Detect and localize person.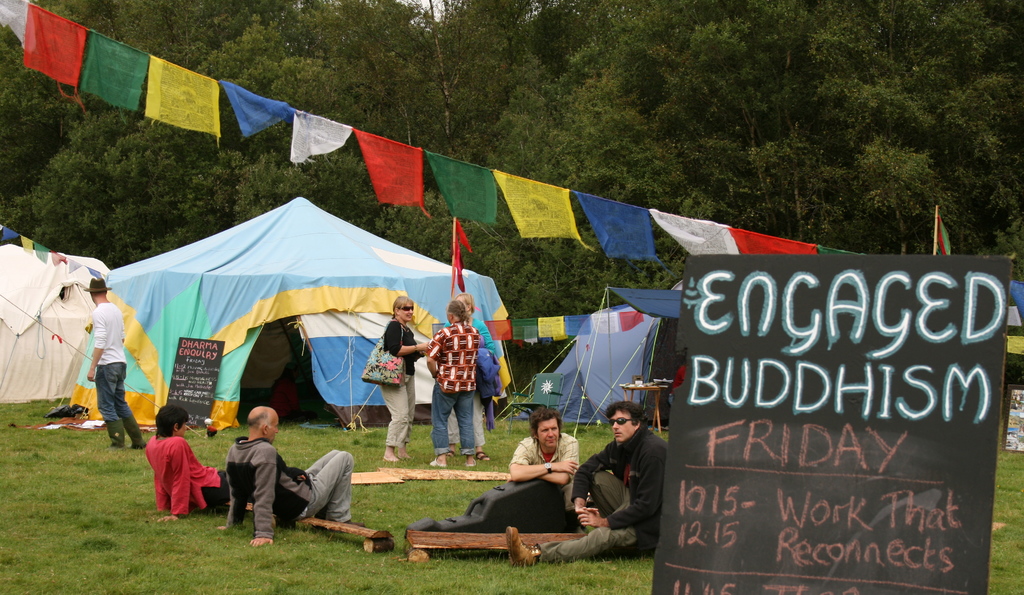
Localized at 83, 276, 145, 456.
